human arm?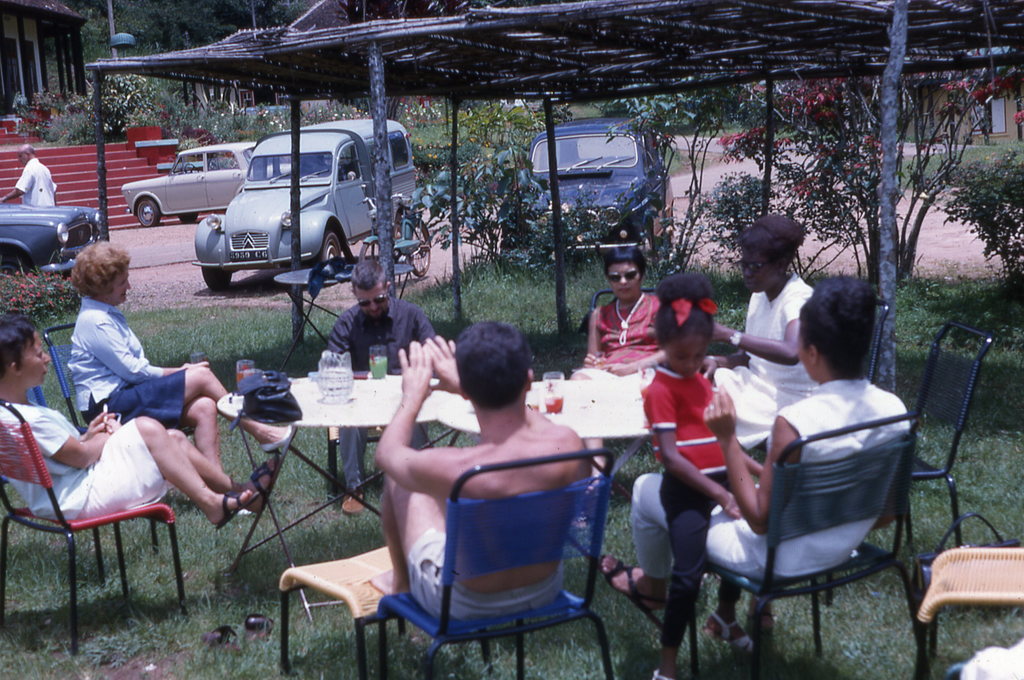
{"x1": 594, "y1": 347, "x2": 662, "y2": 376}
